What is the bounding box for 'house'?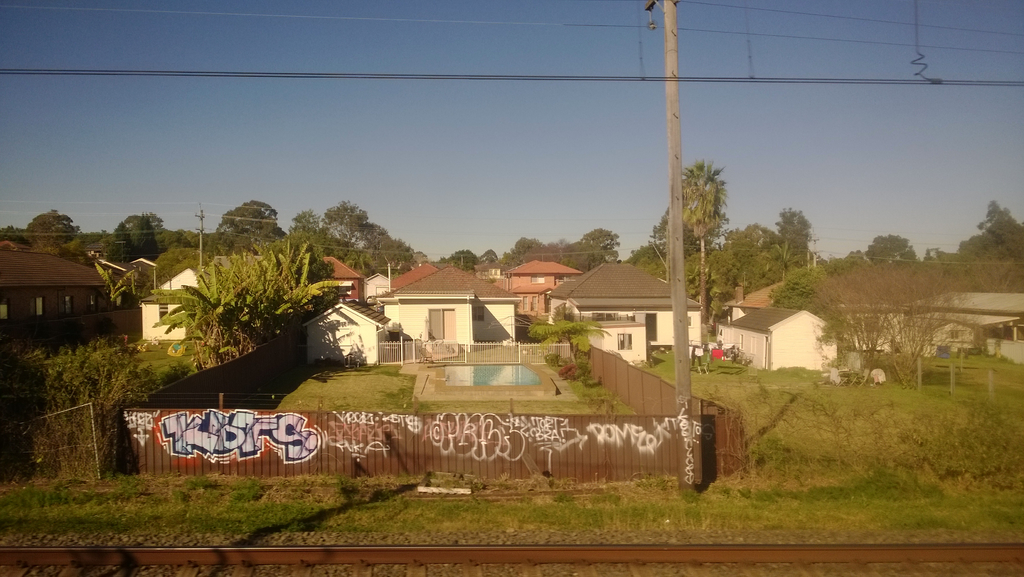
bbox=[288, 295, 397, 372].
